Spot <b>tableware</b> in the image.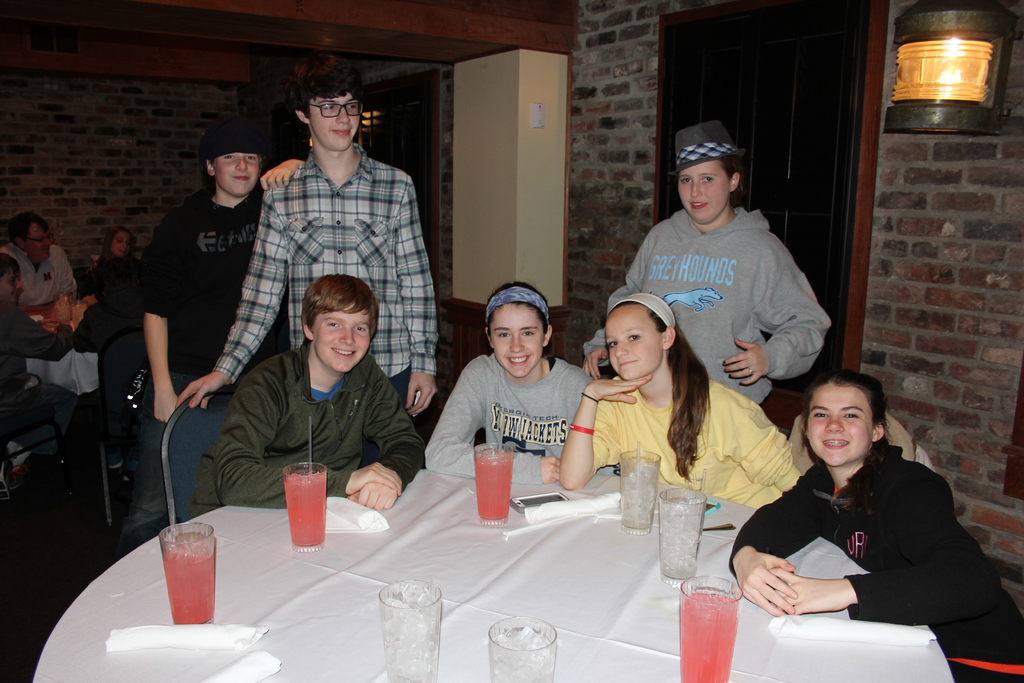
<b>tableware</b> found at region(676, 577, 742, 682).
